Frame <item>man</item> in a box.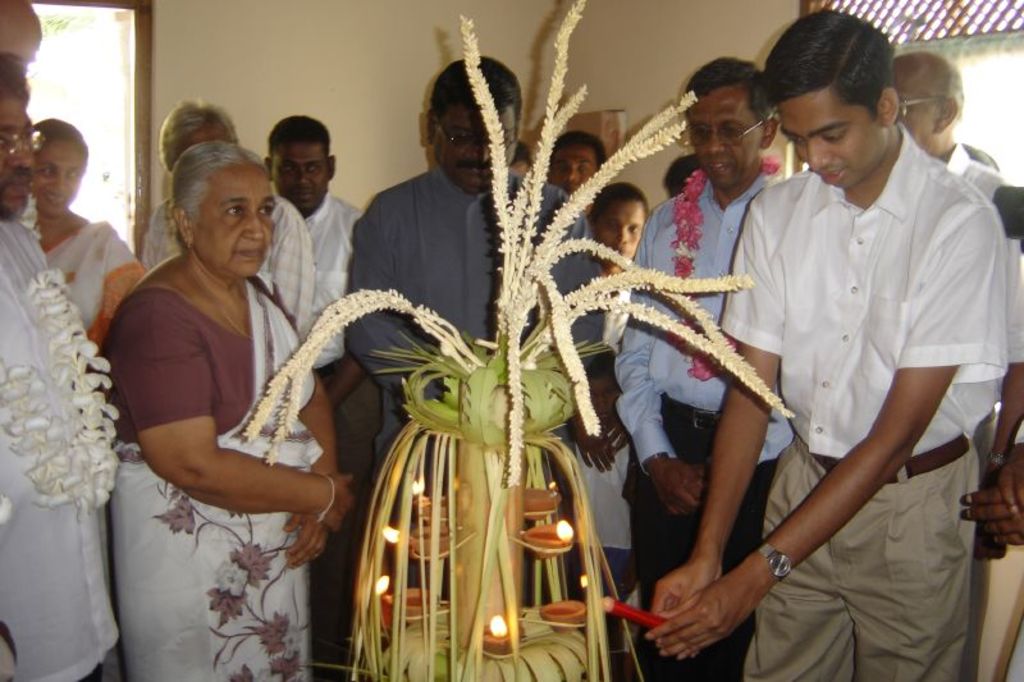
BBox(138, 100, 317, 349).
